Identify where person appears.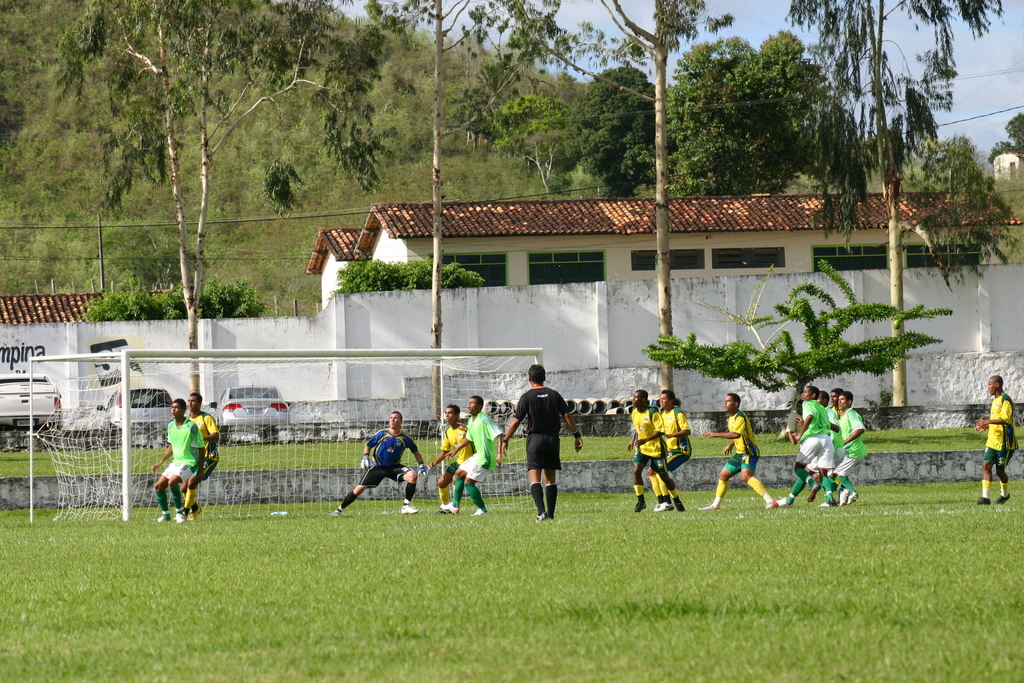
Appears at <box>157,398,211,524</box>.
